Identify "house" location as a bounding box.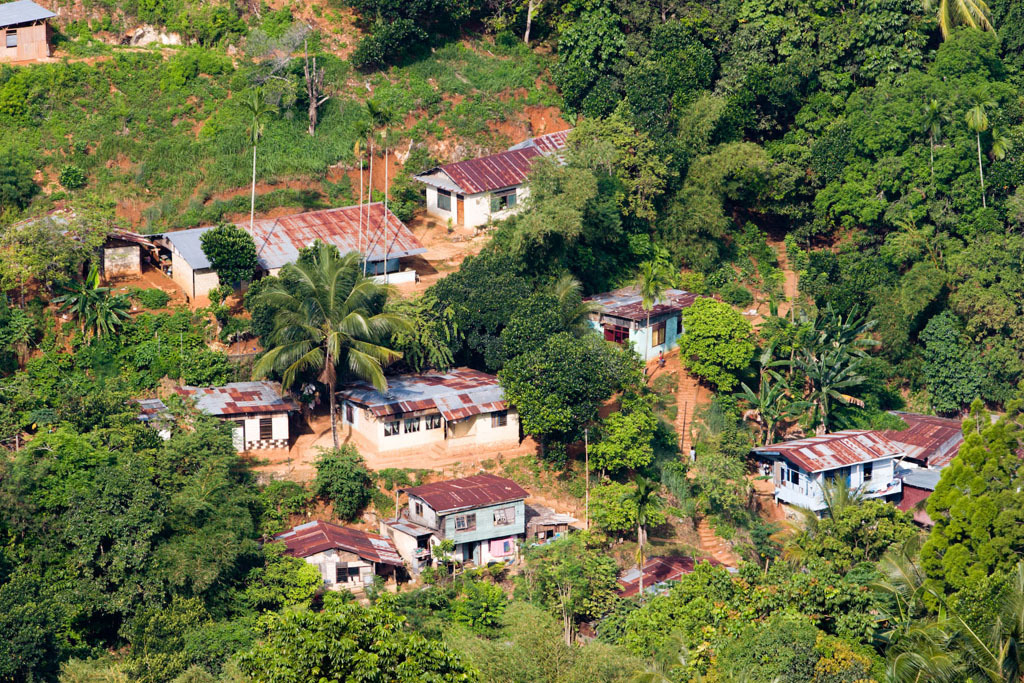
571,283,703,369.
